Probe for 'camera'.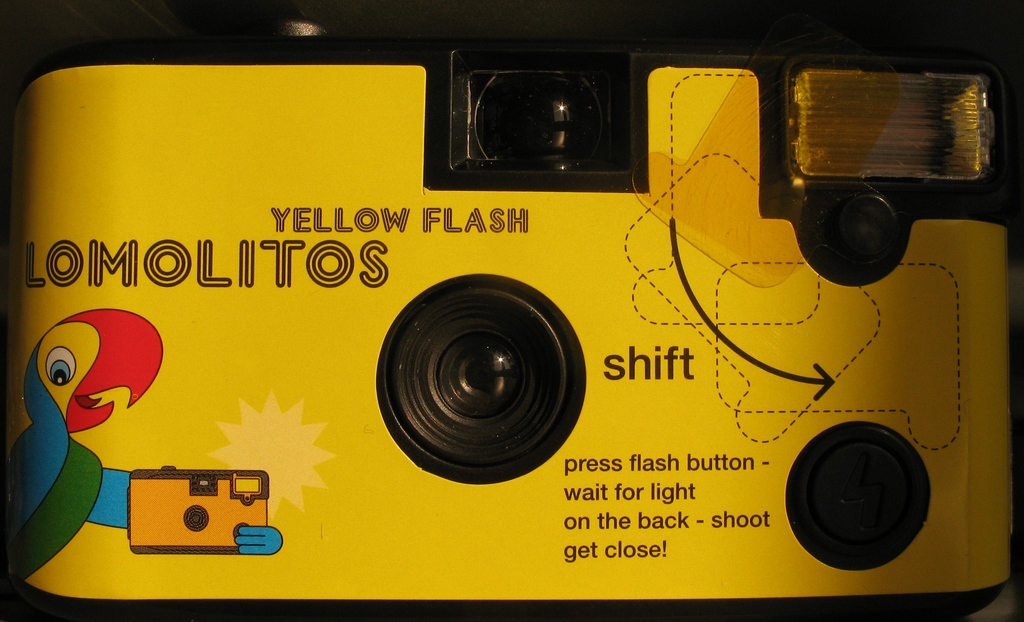
Probe result: <region>0, 49, 1012, 621</region>.
